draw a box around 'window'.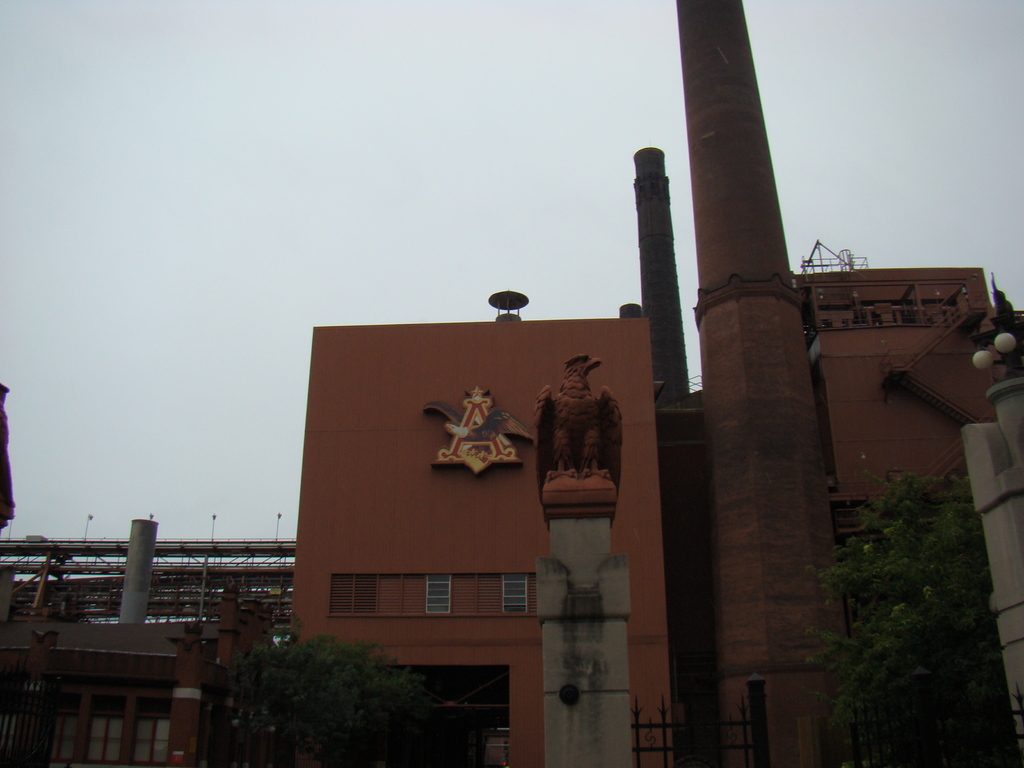
(47, 713, 75, 765).
